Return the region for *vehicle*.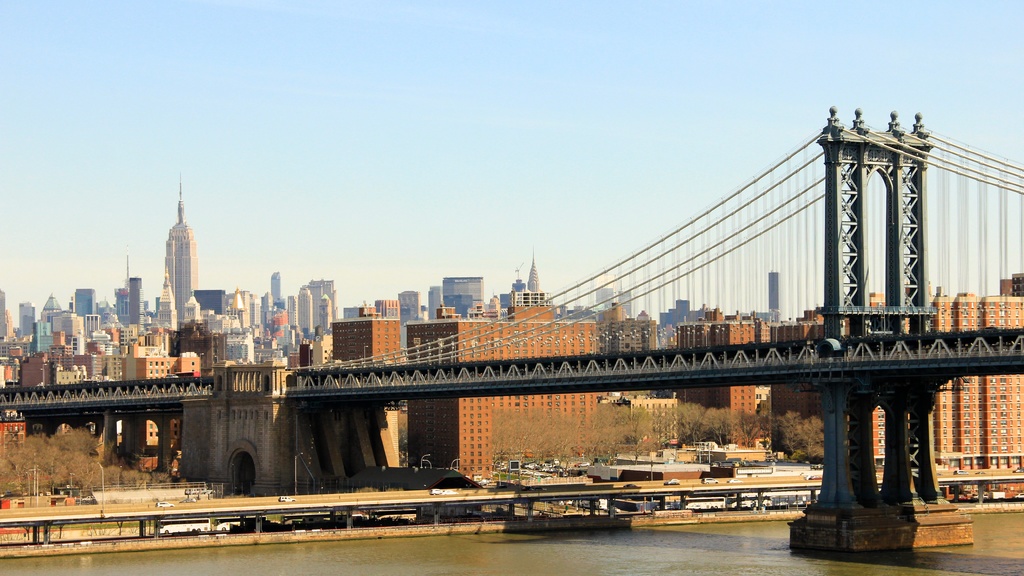
[left=1016, top=490, right=1023, bottom=503].
